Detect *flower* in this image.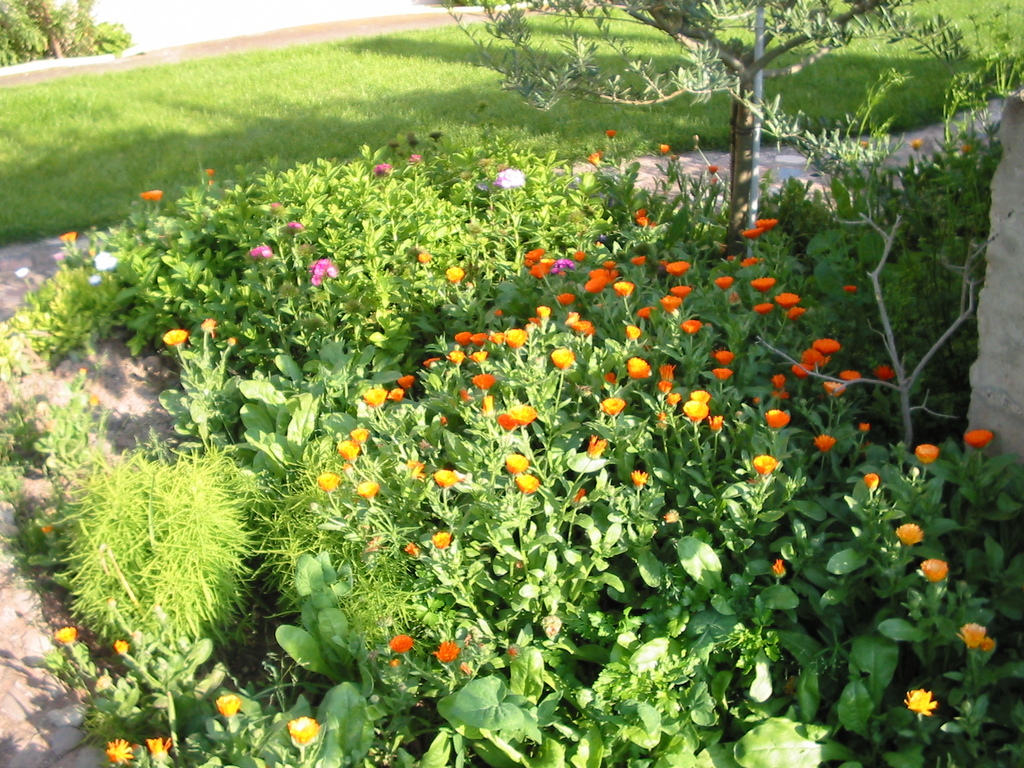
Detection: detection(631, 467, 648, 499).
